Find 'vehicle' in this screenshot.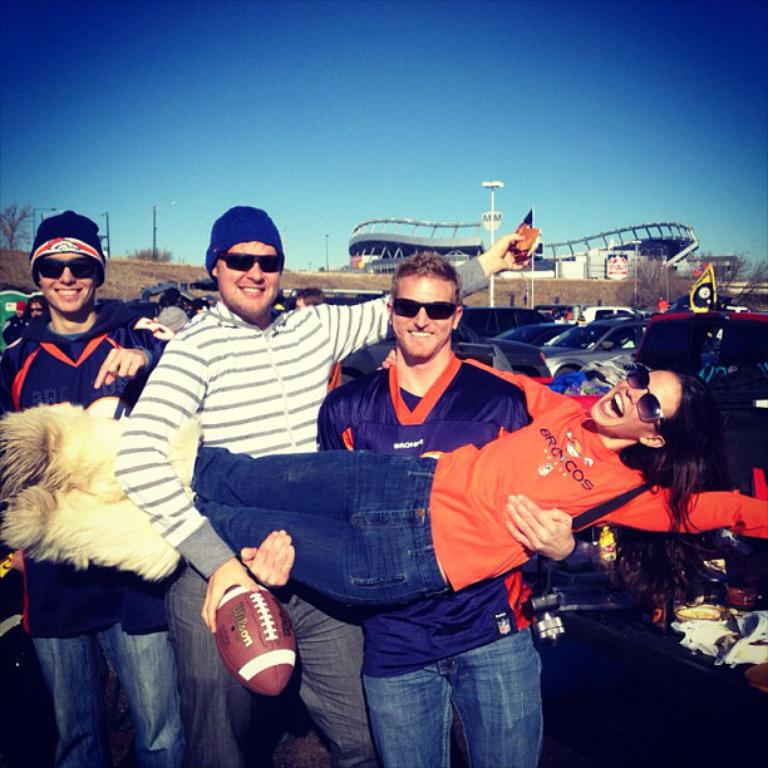
The bounding box for 'vehicle' is left=579, top=302, right=649, bottom=340.
